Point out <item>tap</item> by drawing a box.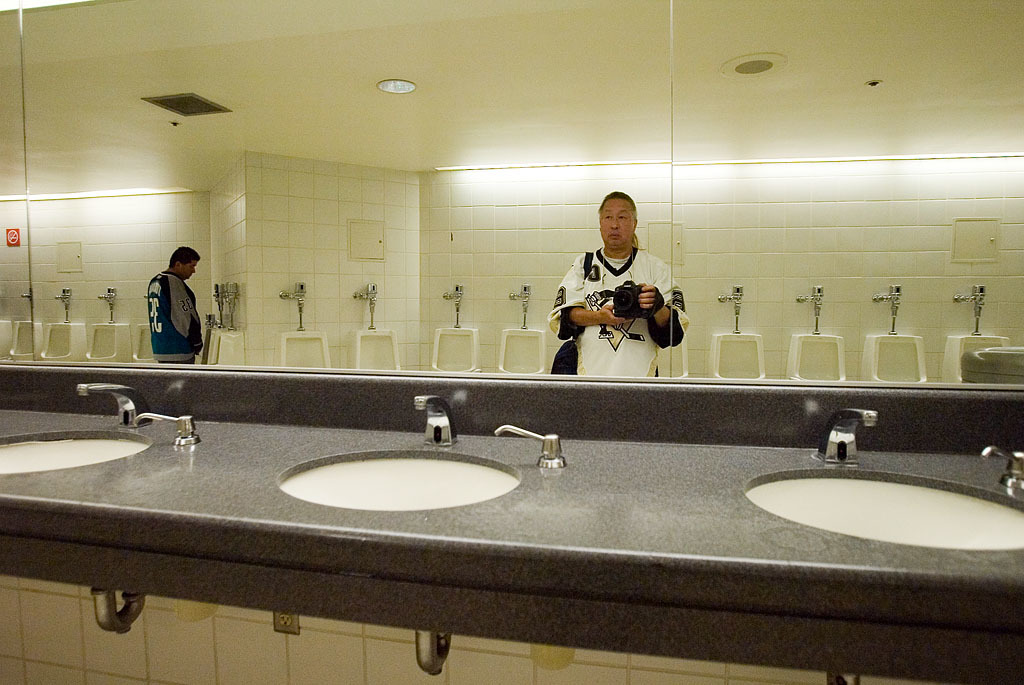
[490, 418, 567, 475].
